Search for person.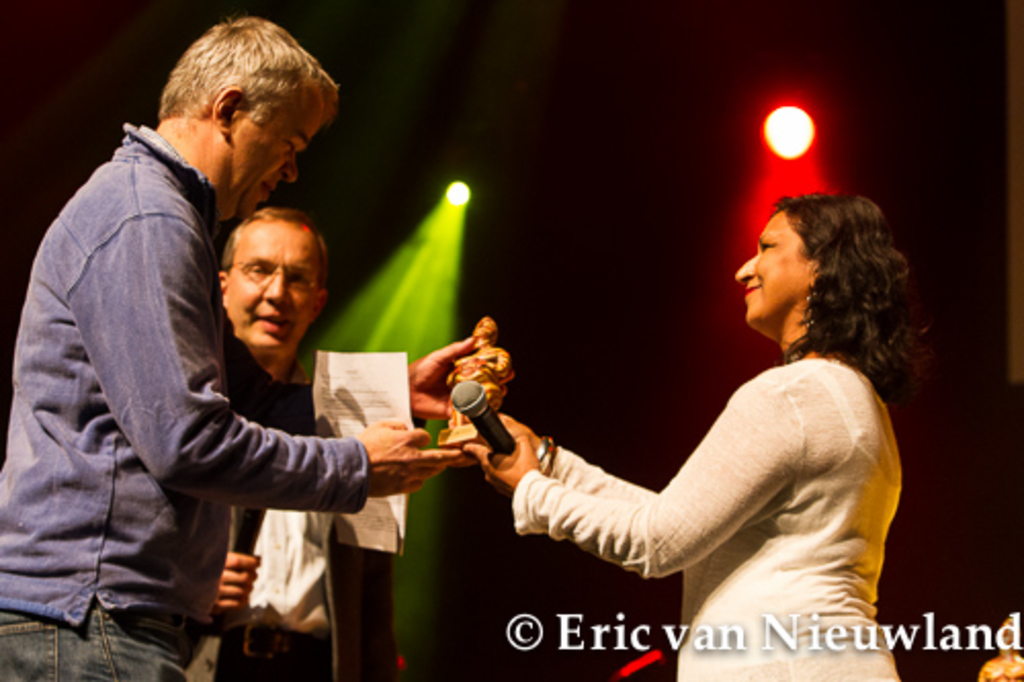
Found at {"left": 467, "top": 158, "right": 942, "bottom": 670}.
